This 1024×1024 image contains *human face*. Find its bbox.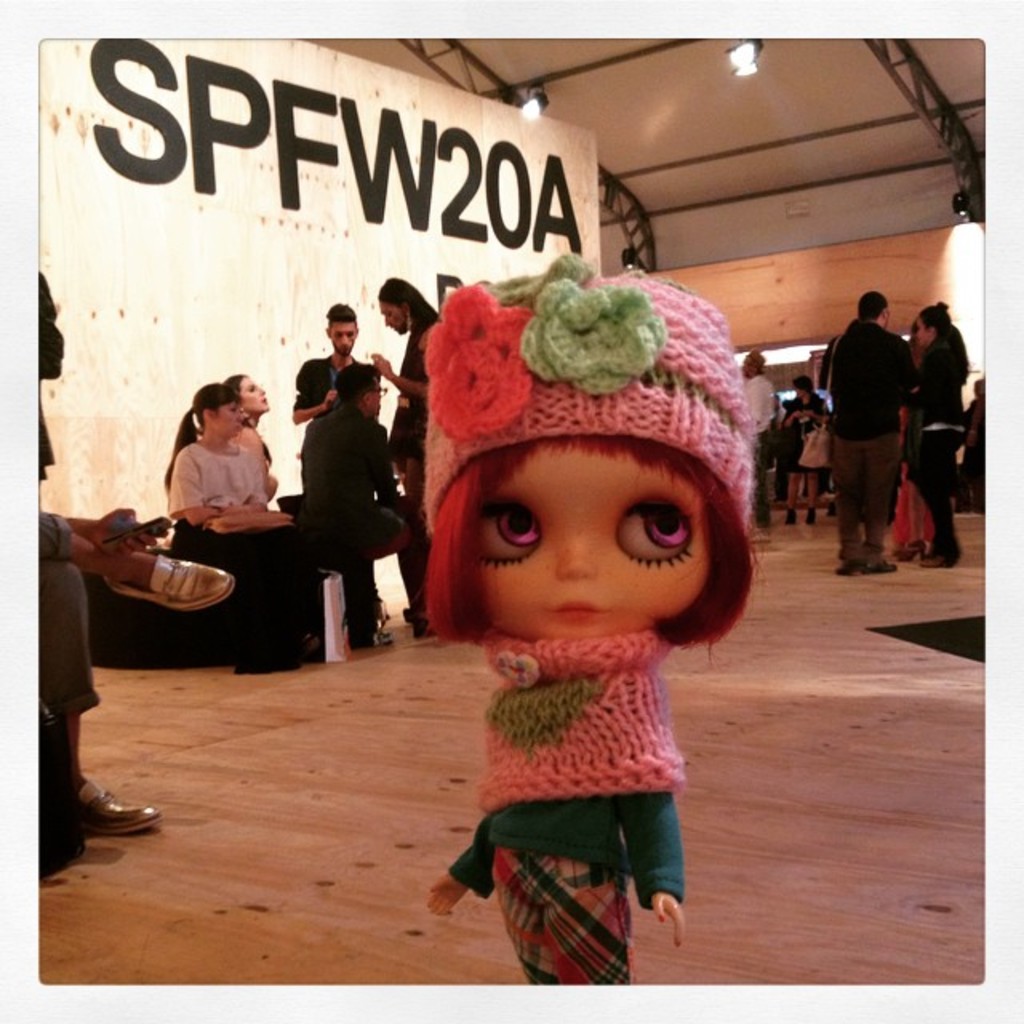
[left=914, top=318, right=928, bottom=347].
